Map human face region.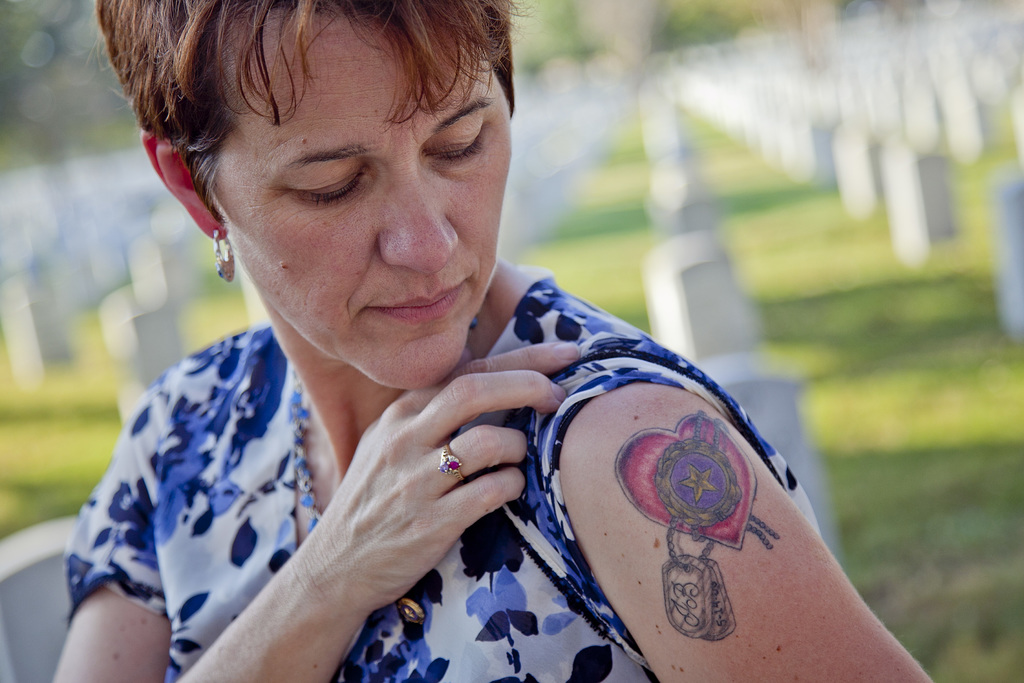
Mapped to [x1=200, y1=15, x2=511, y2=388].
